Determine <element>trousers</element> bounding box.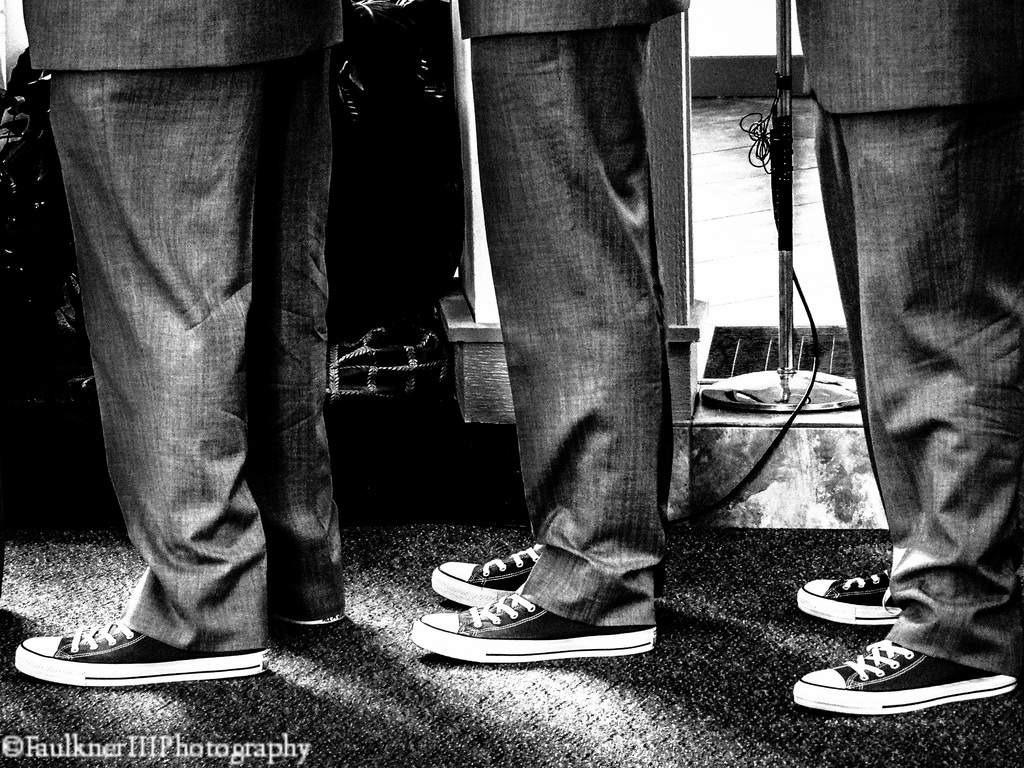
Determined: [453, 9, 699, 648].
